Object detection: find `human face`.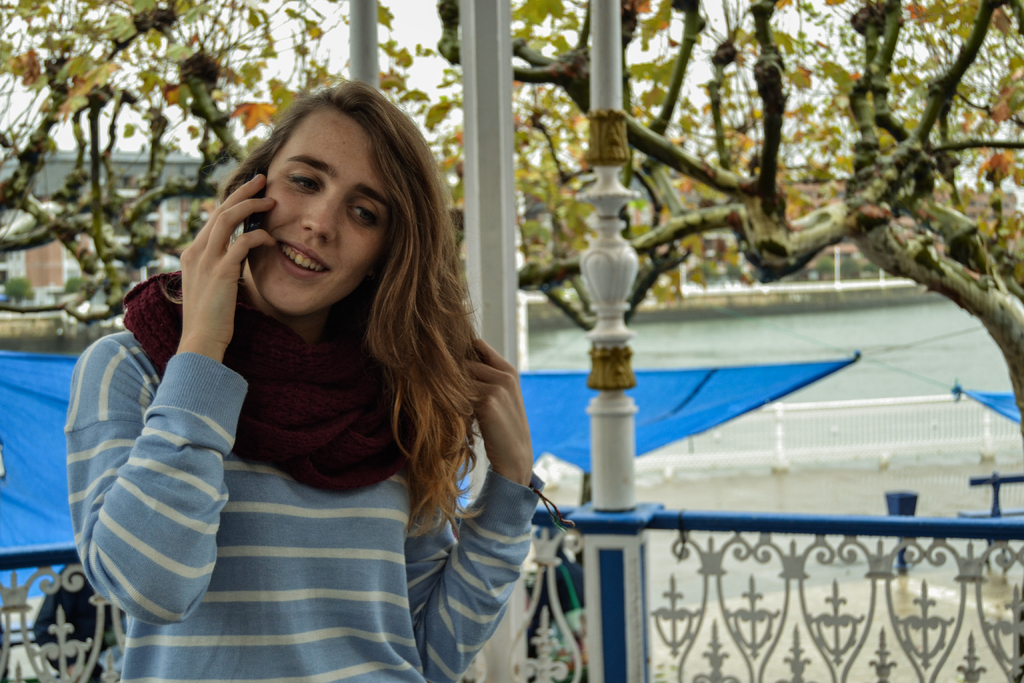
244/104/394/315.
